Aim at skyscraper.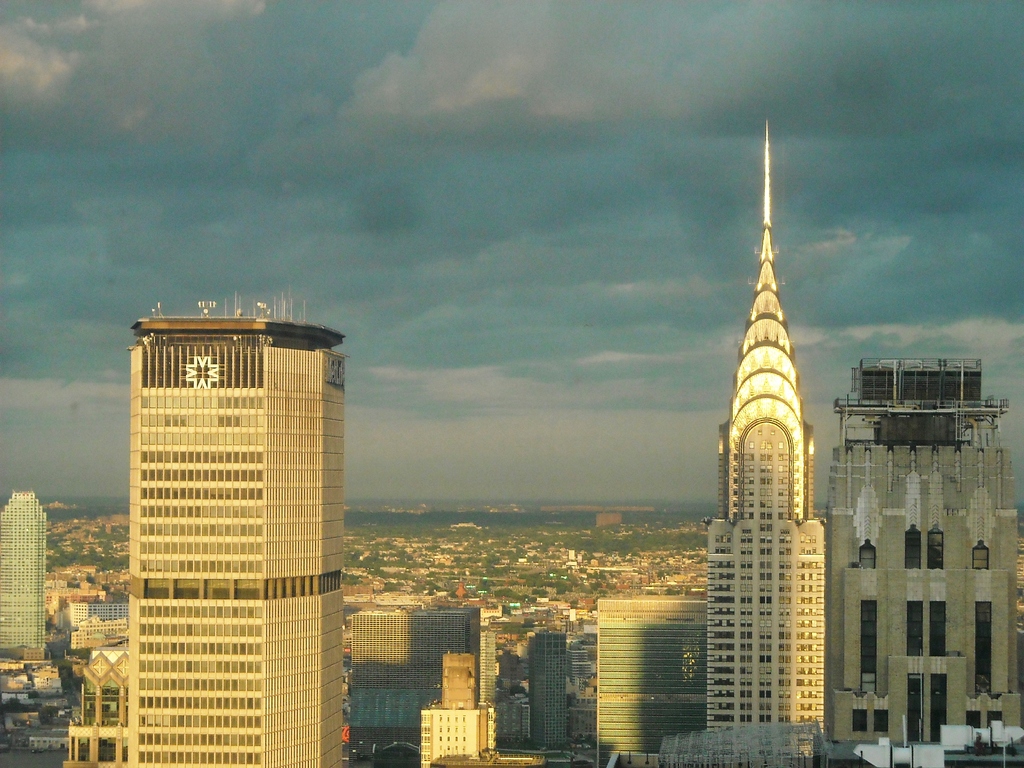
Aimed at locate(820, 344, 1023, 748).
